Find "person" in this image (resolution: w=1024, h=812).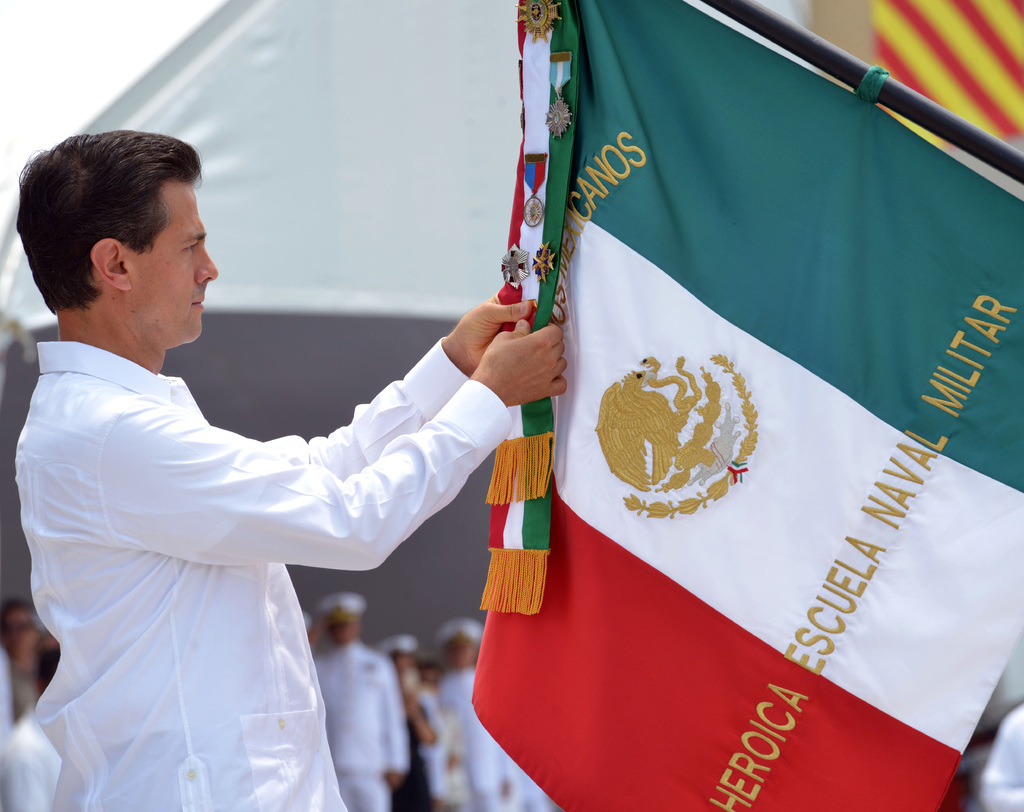
rect(13, 129, 570, 811).
